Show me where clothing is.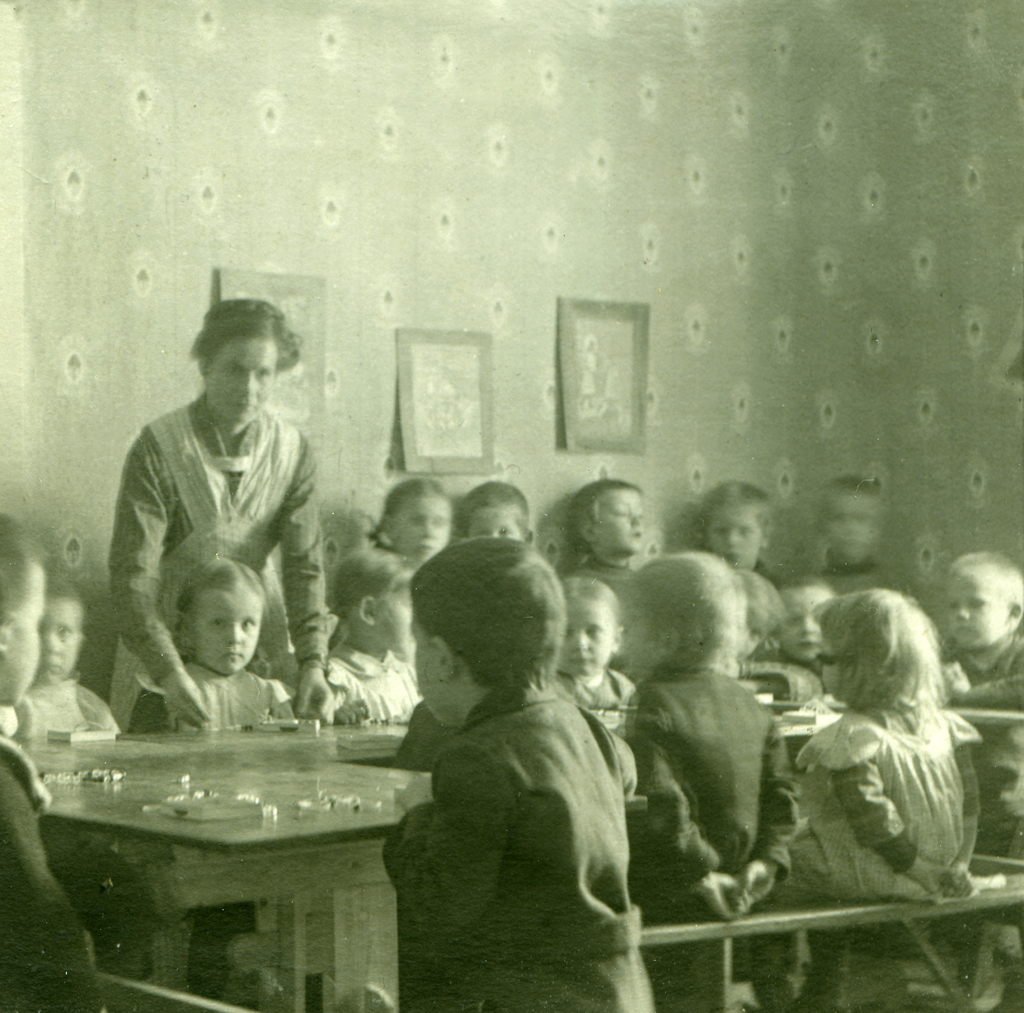
clothing is at (0, 667, 123, 1012).
